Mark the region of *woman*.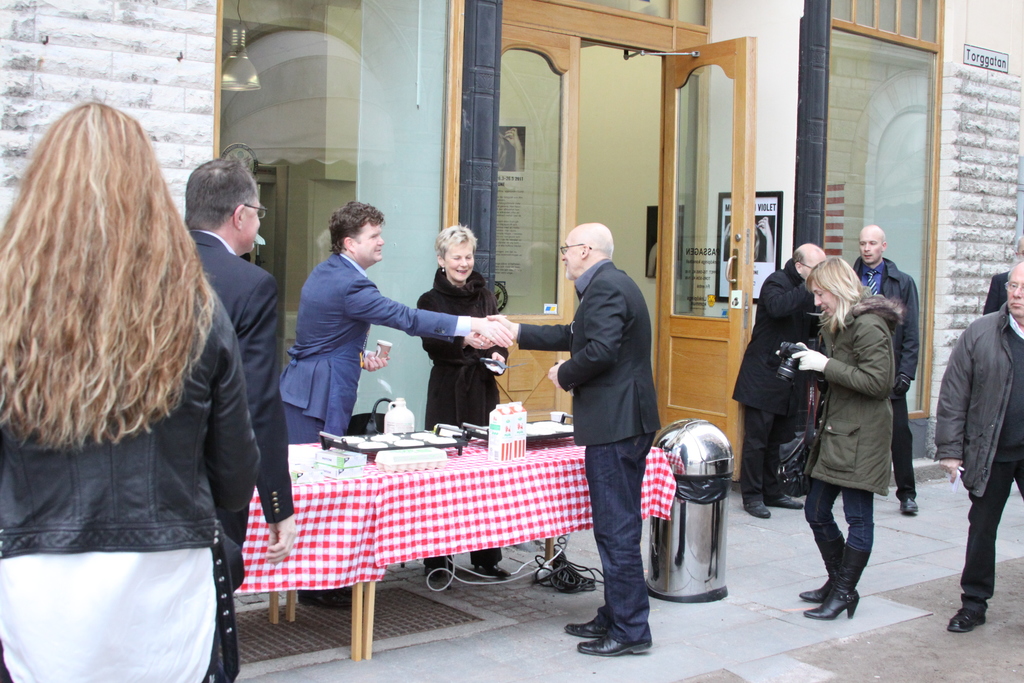
Region: box=[423, 233, 512, 573].
